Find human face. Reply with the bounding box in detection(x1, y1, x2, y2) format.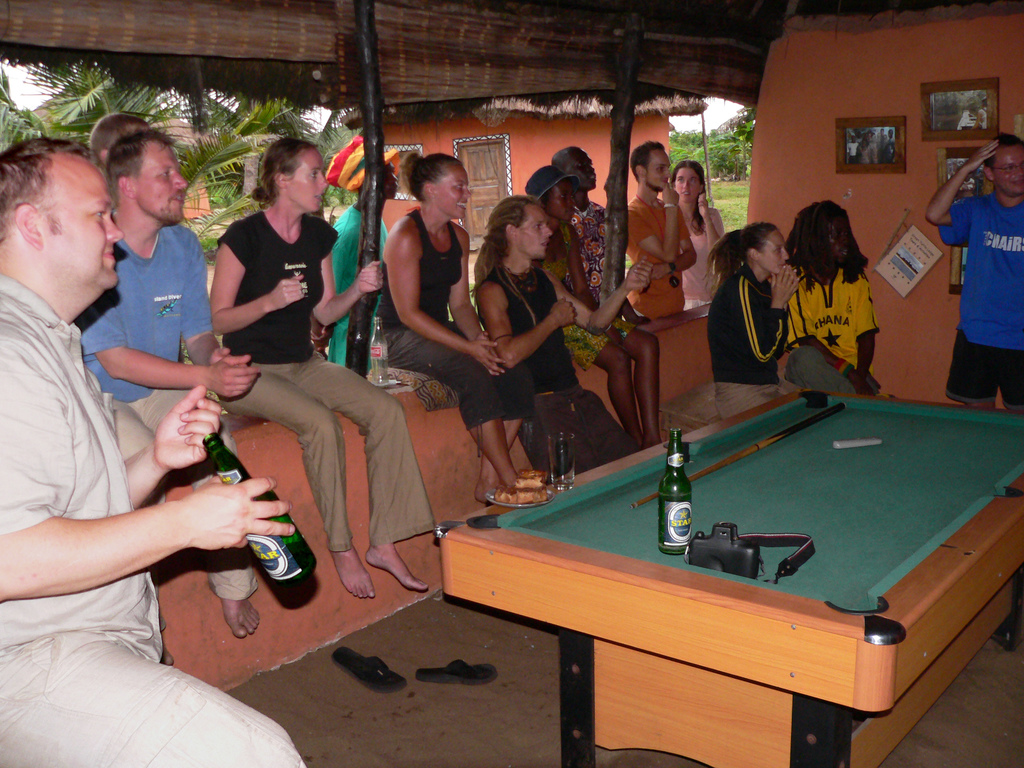
detection(133, 145, 190, 225).
